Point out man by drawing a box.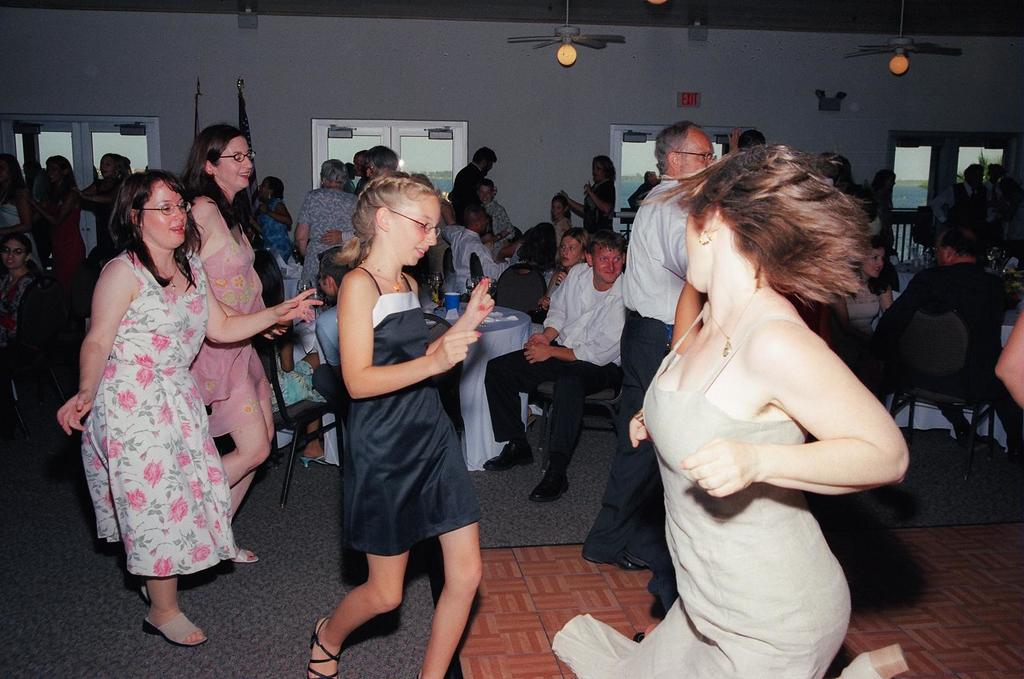
detection(574, 123, 698, 556).
